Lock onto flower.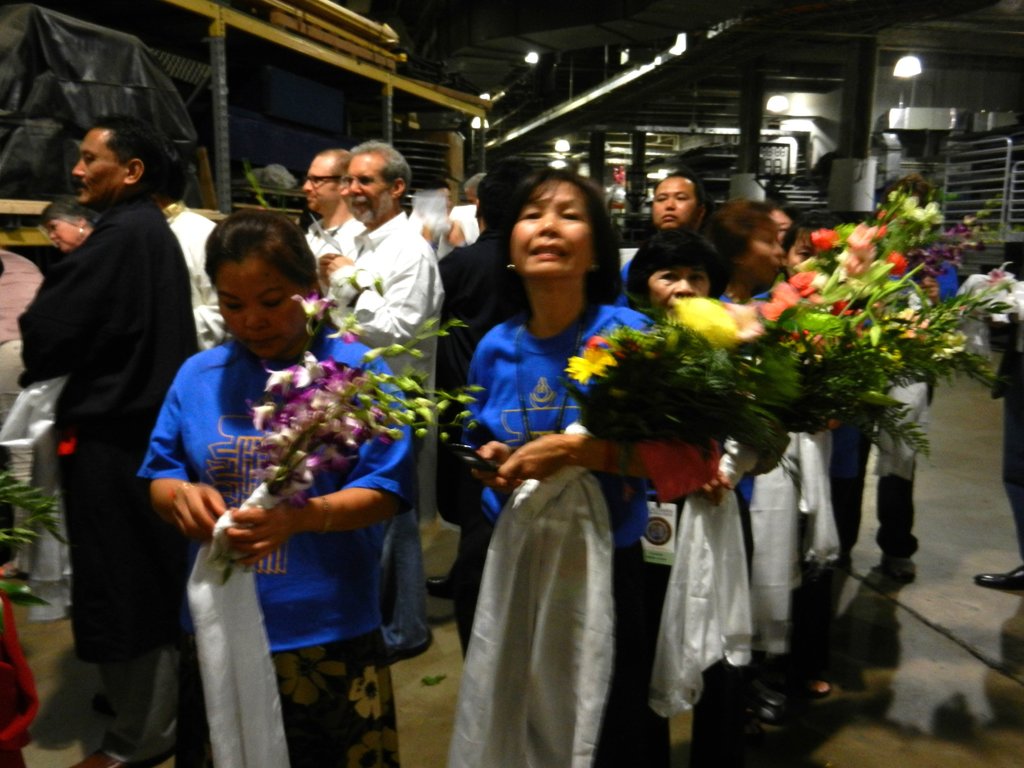
Locked: {"x1": 346, "y1": 664, "x2": 387, "y2": 723}.
